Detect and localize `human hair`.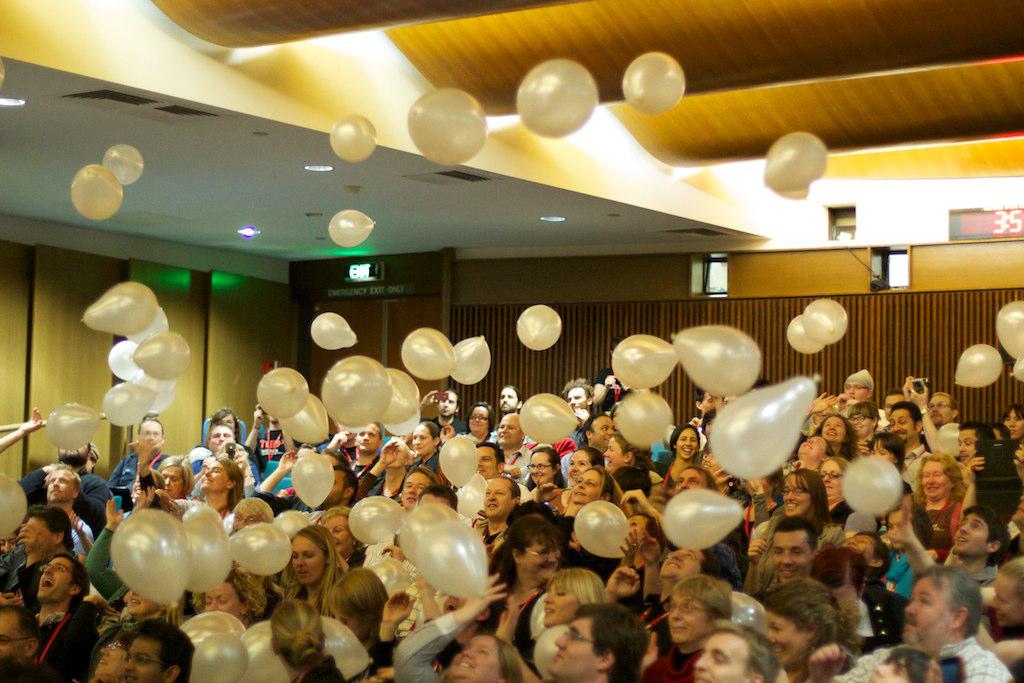
Localized at 0,602,37,653.
